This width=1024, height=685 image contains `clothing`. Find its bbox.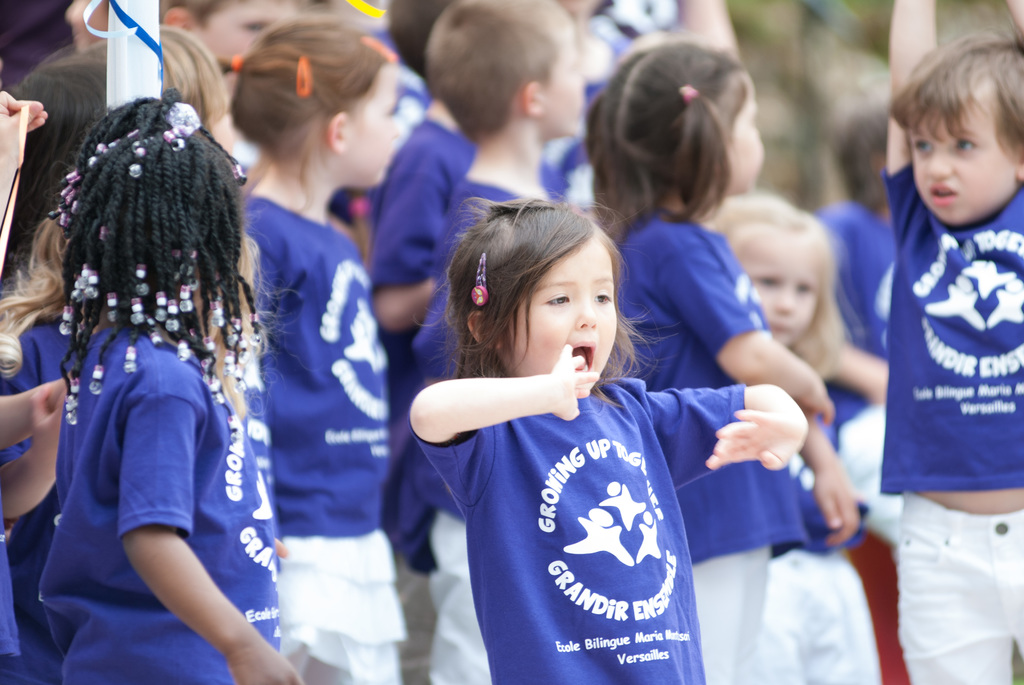
x1=241, y1=188, x2=391, y2=537.
